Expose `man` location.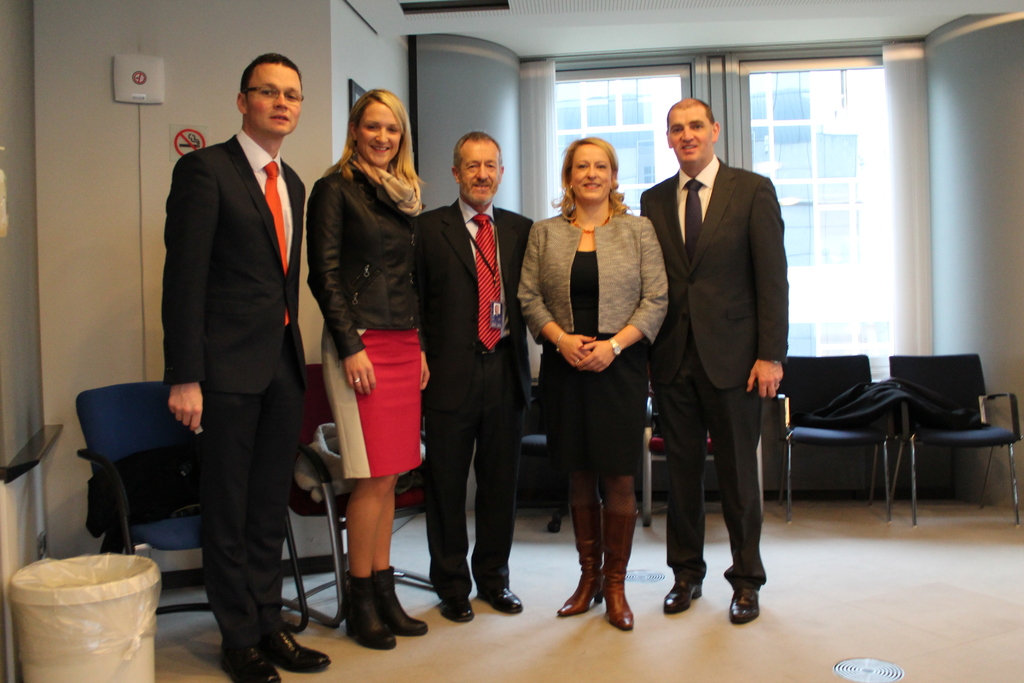
Exposed at Rect(418, 128, 539, 626).
